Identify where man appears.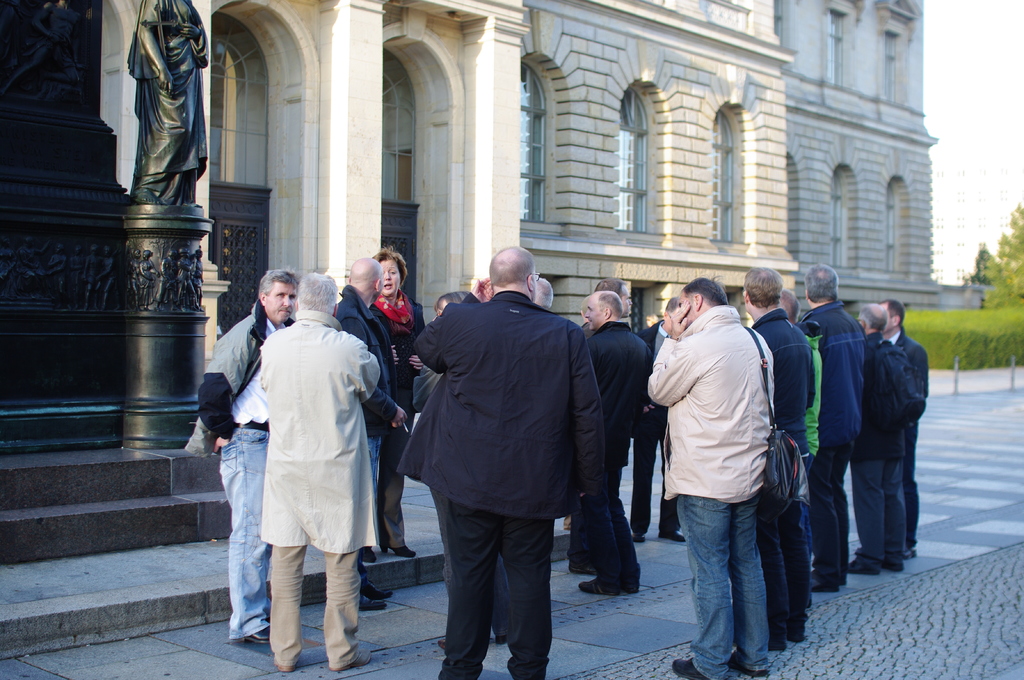
Appears at x1=643, y1=275, x2=774, y2=679.
